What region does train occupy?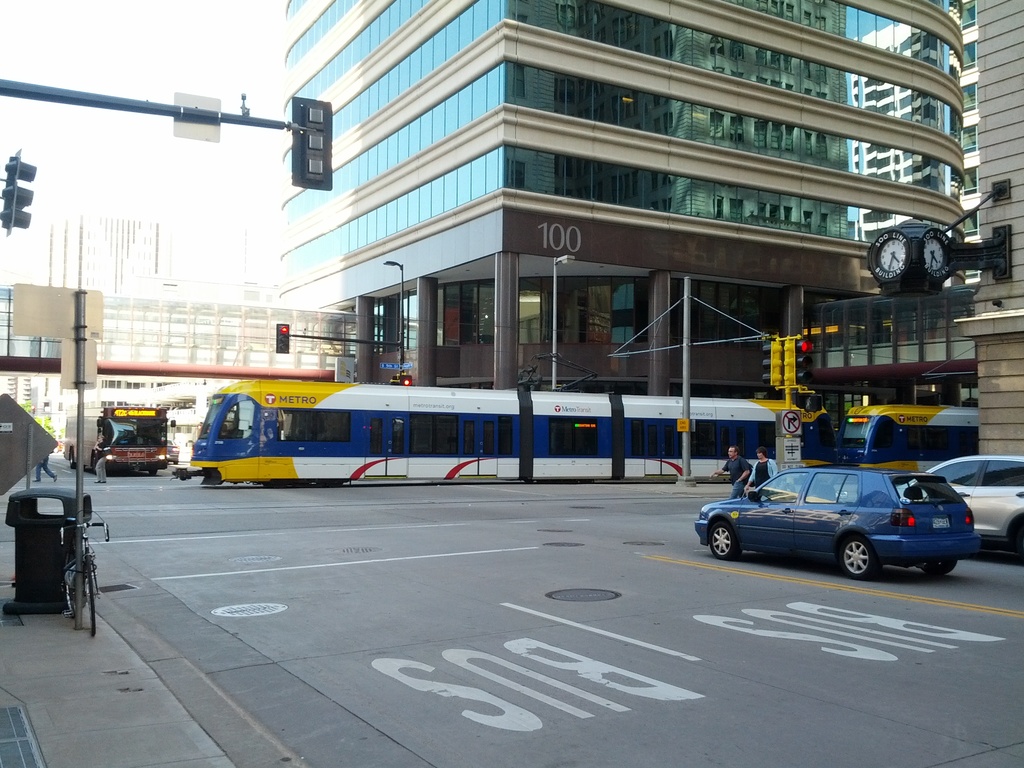
<region>190, 376, 838, 490</region>.
